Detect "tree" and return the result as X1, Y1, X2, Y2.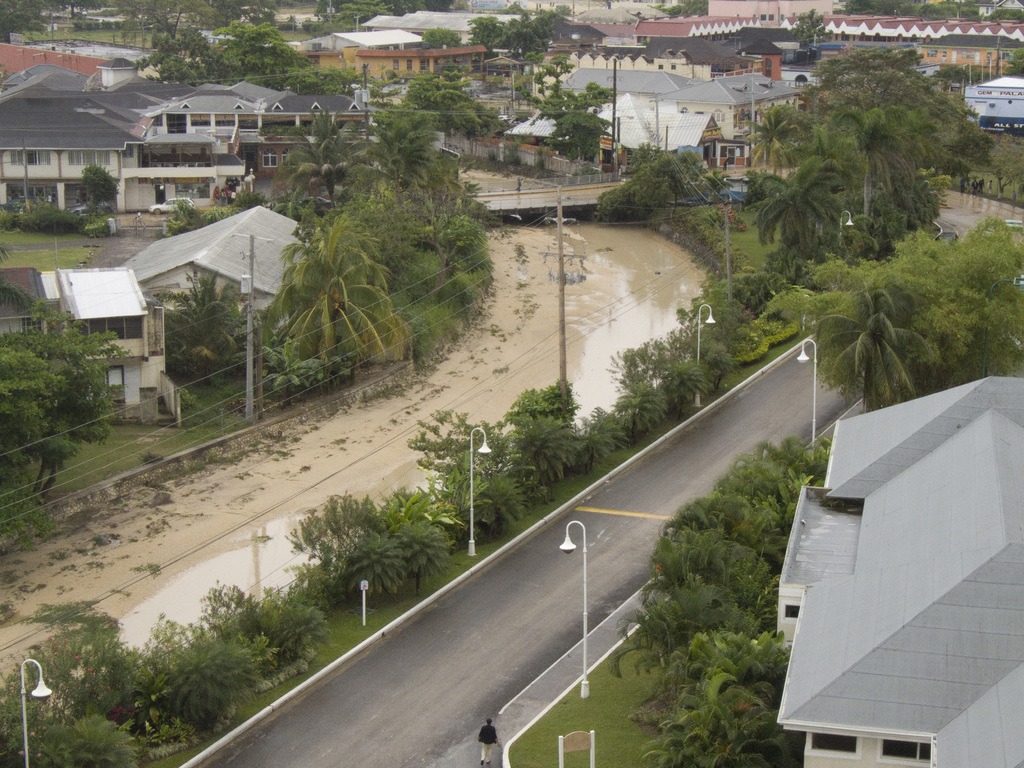
530, 56, 621, 168.
